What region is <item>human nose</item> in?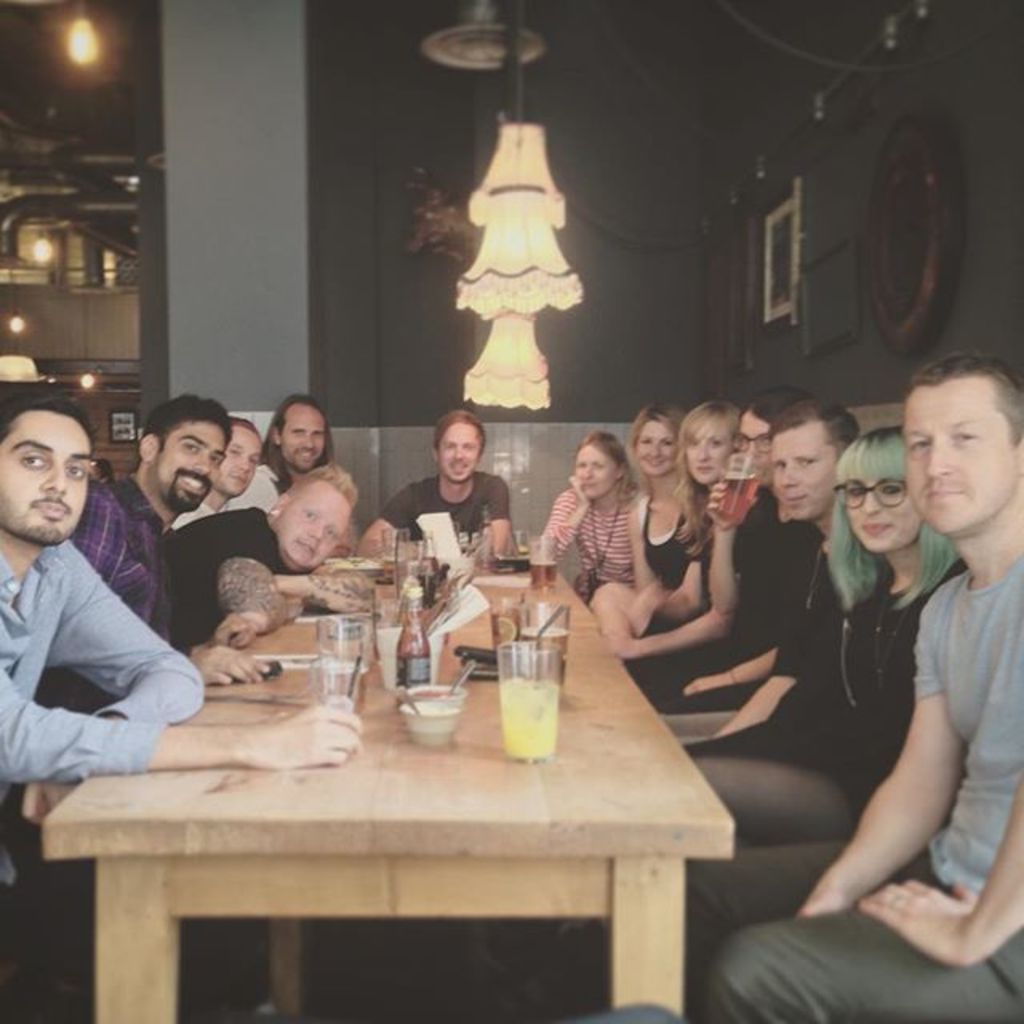
(x1=754, y1=437, x2=763, y2=459).
